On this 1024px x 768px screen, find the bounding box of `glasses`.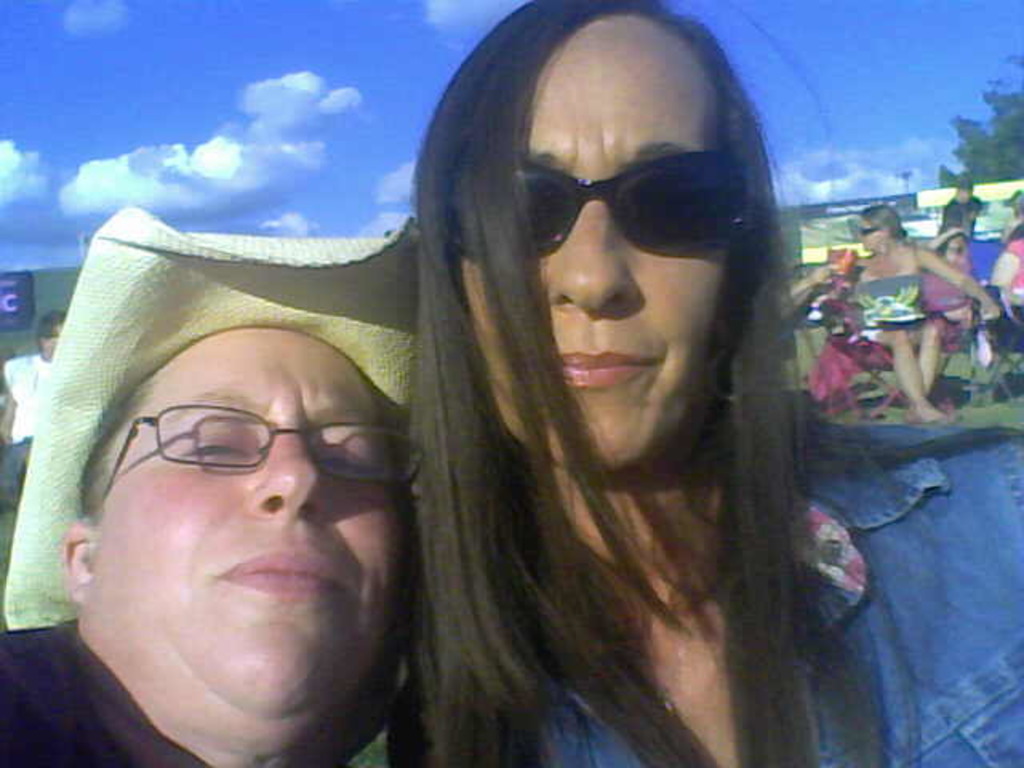
Bounding box: x1=859, y1=226, x2=877, y2=238.
